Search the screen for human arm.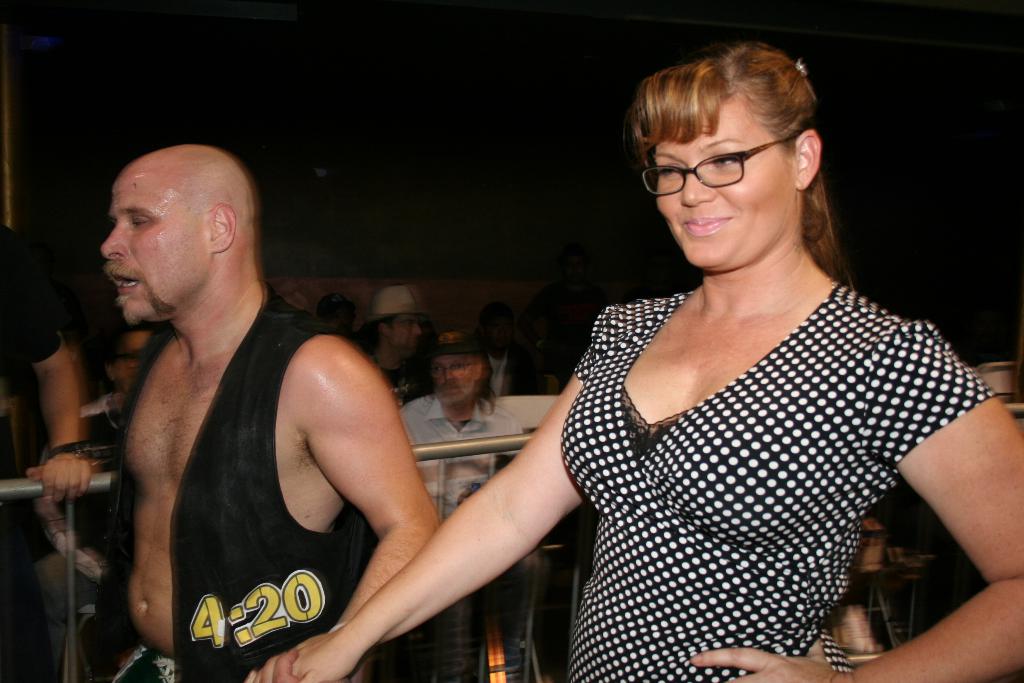
Found at bbox=[4, 229, 97, 506].
